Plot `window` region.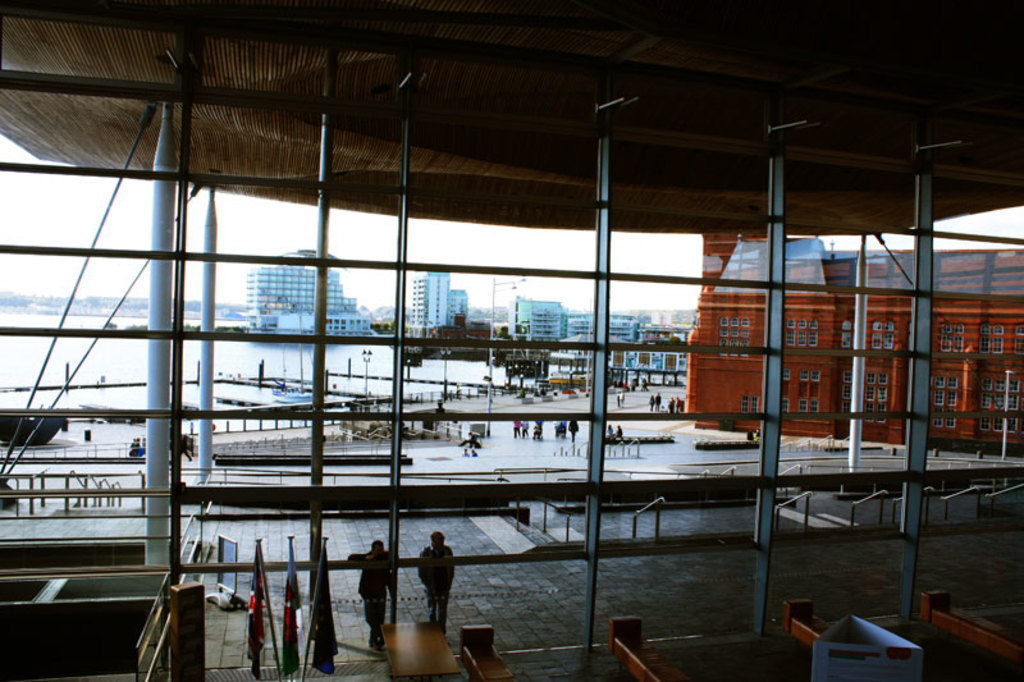
Plotted at rect(722, 317, 750, 357).
